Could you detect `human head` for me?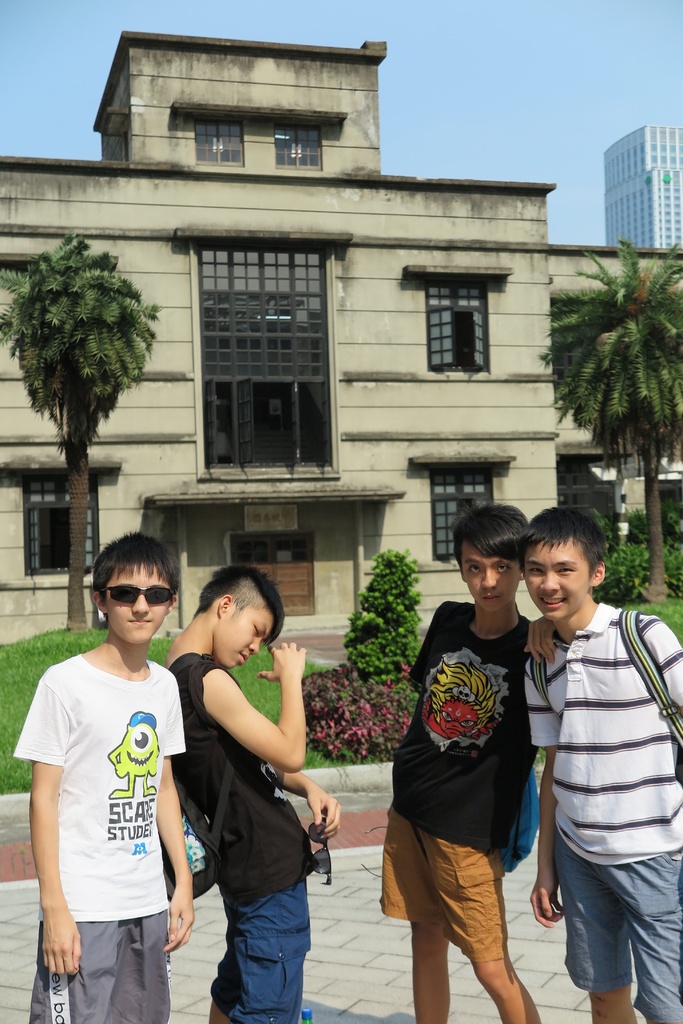
Detection result: {"x1": 520, "y1": 510, "x2": 623, "y2": 635}.
